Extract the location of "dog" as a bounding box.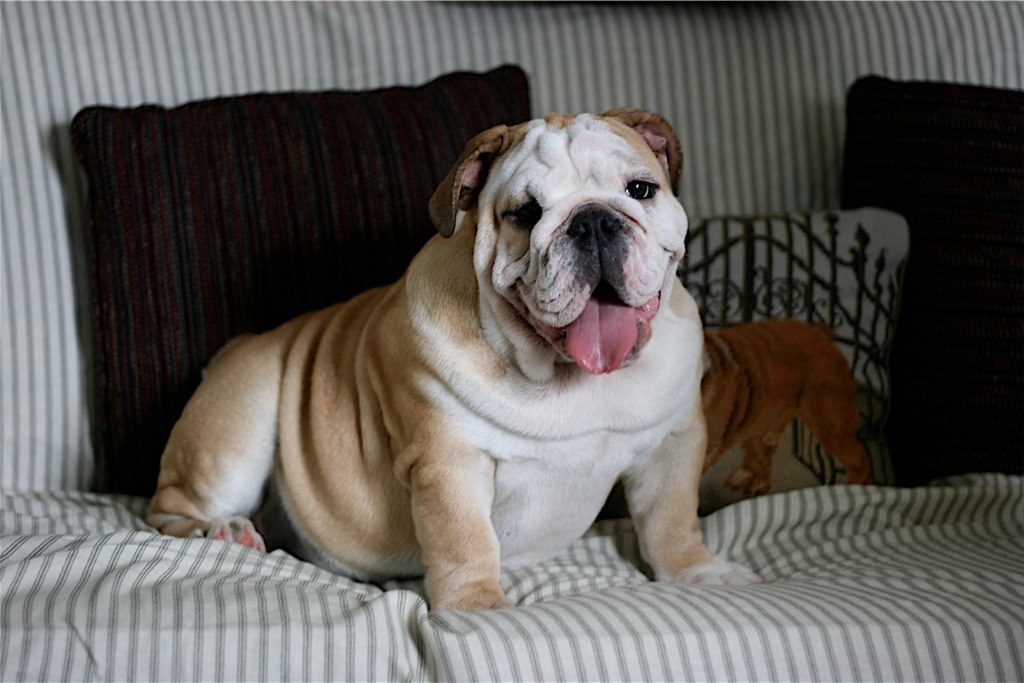
[left=144, top=109, right=765, bottom=614].
